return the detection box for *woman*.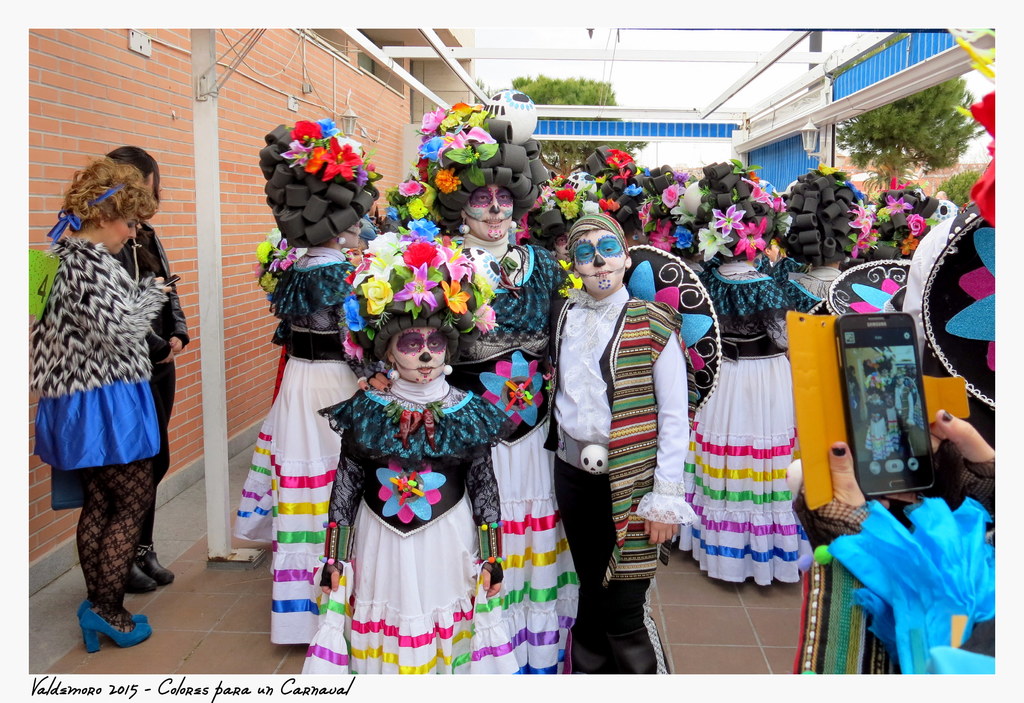
l=668, t=158, r=813, b=588.
